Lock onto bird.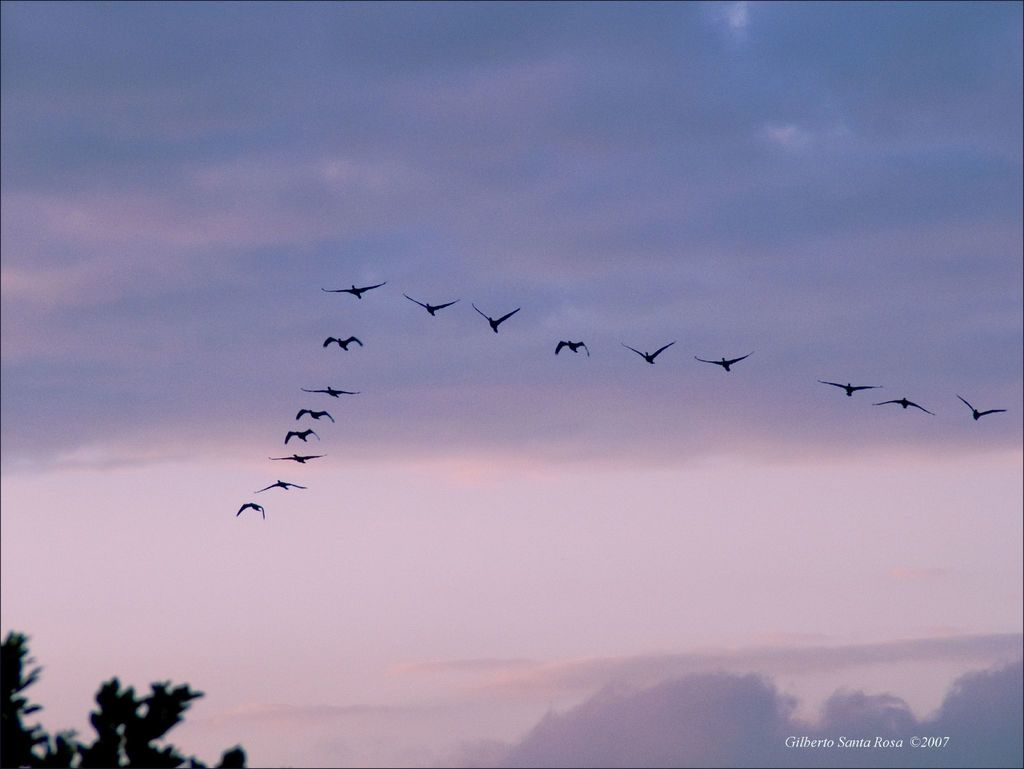
Locked: (318, 275, 396, 301).
